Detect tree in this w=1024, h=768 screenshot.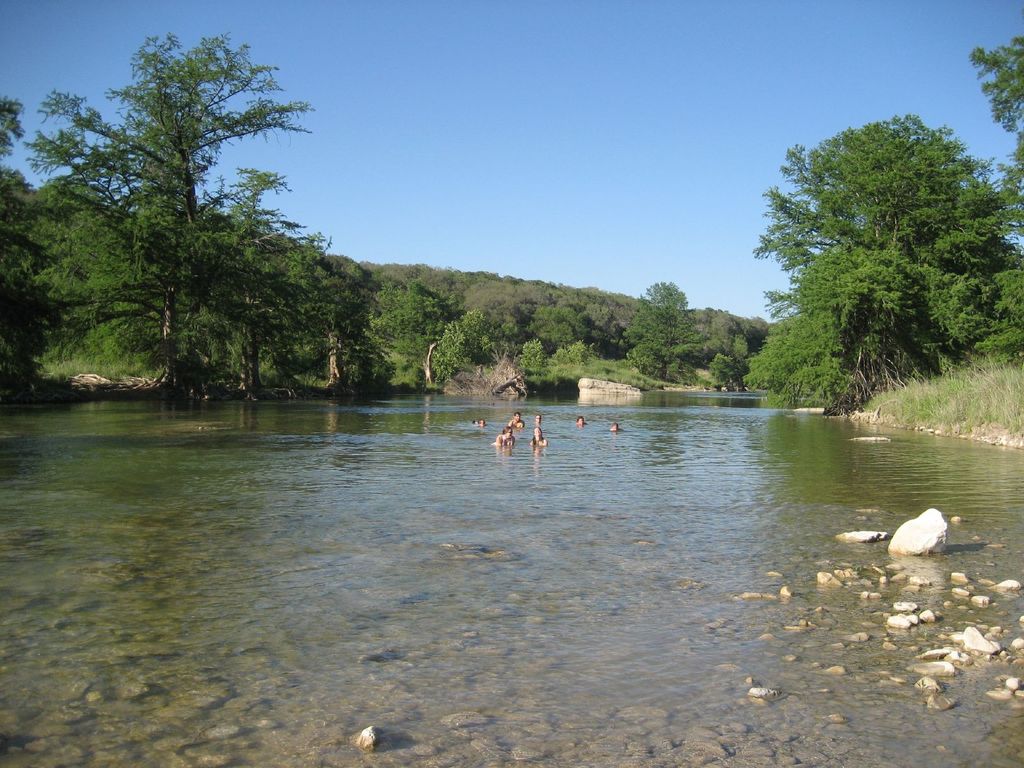
Detection: detection(964, 35, 1023, 184).
